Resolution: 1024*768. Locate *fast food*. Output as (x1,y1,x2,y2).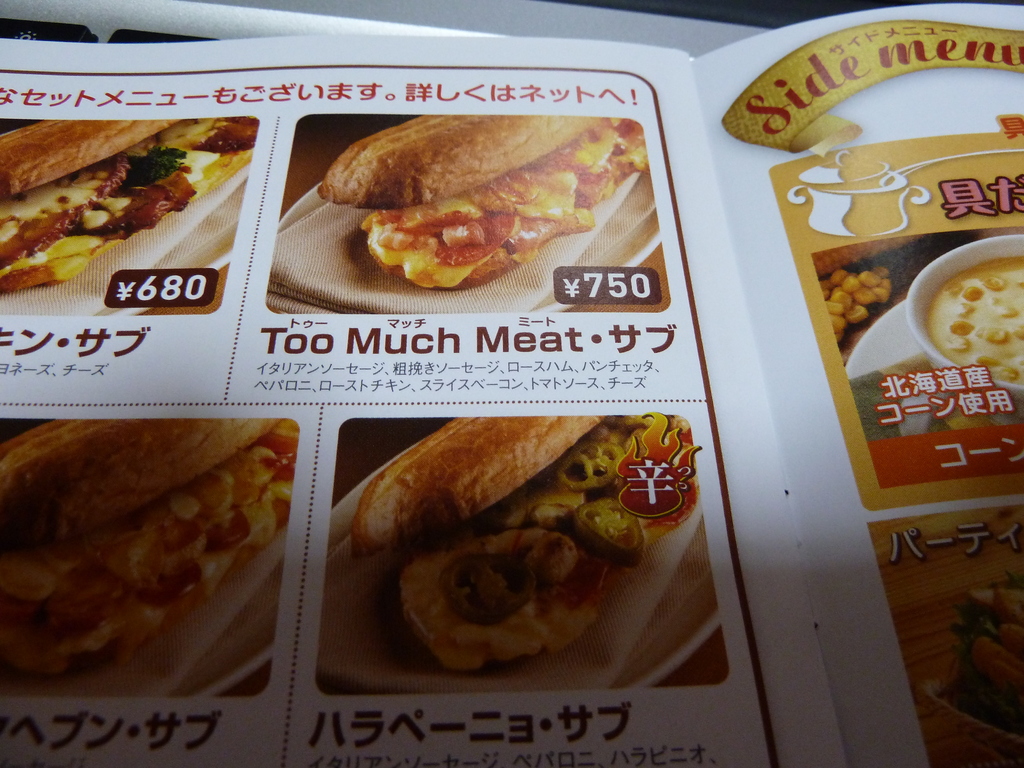
(0,416,295,674).
